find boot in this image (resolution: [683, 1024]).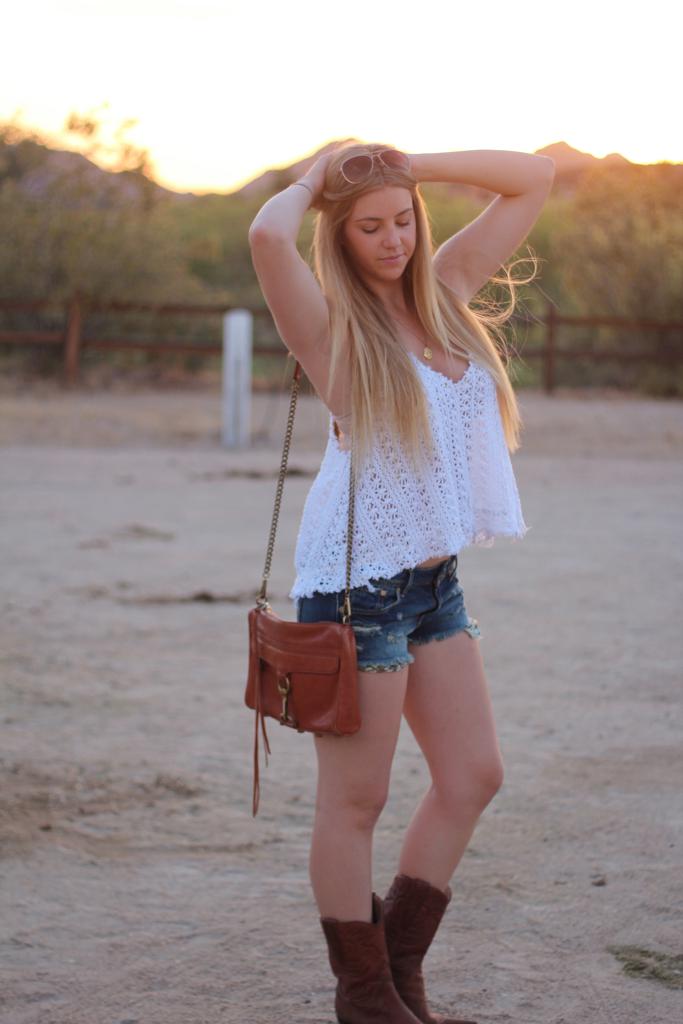
bbox=[324, 891, 407, 1023].
